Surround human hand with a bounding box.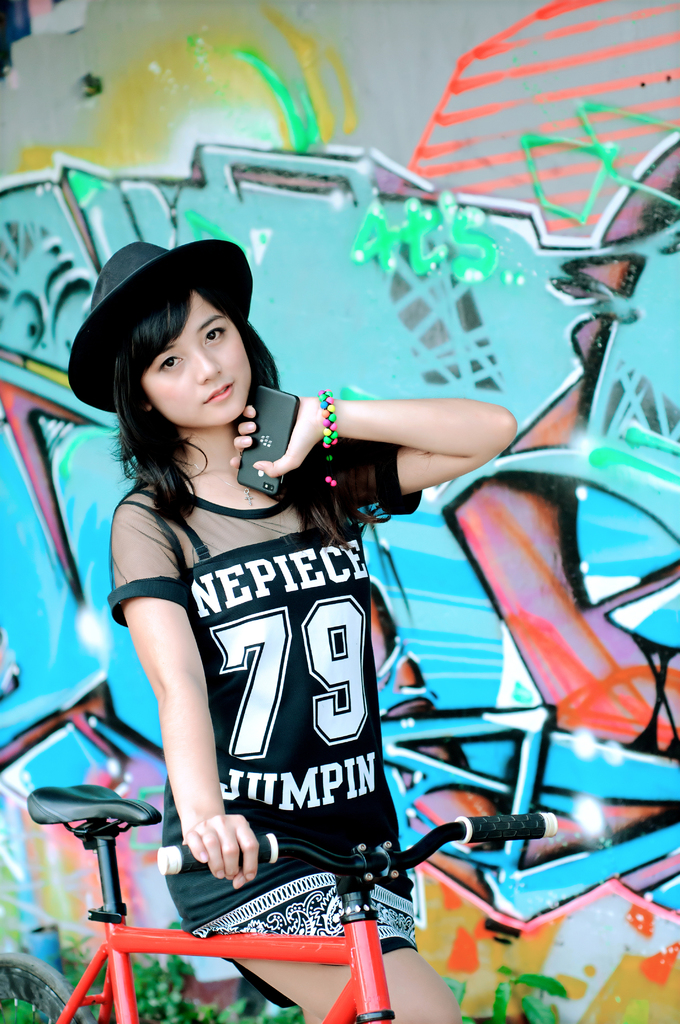
bbox=(177, 822, 264, 896).
